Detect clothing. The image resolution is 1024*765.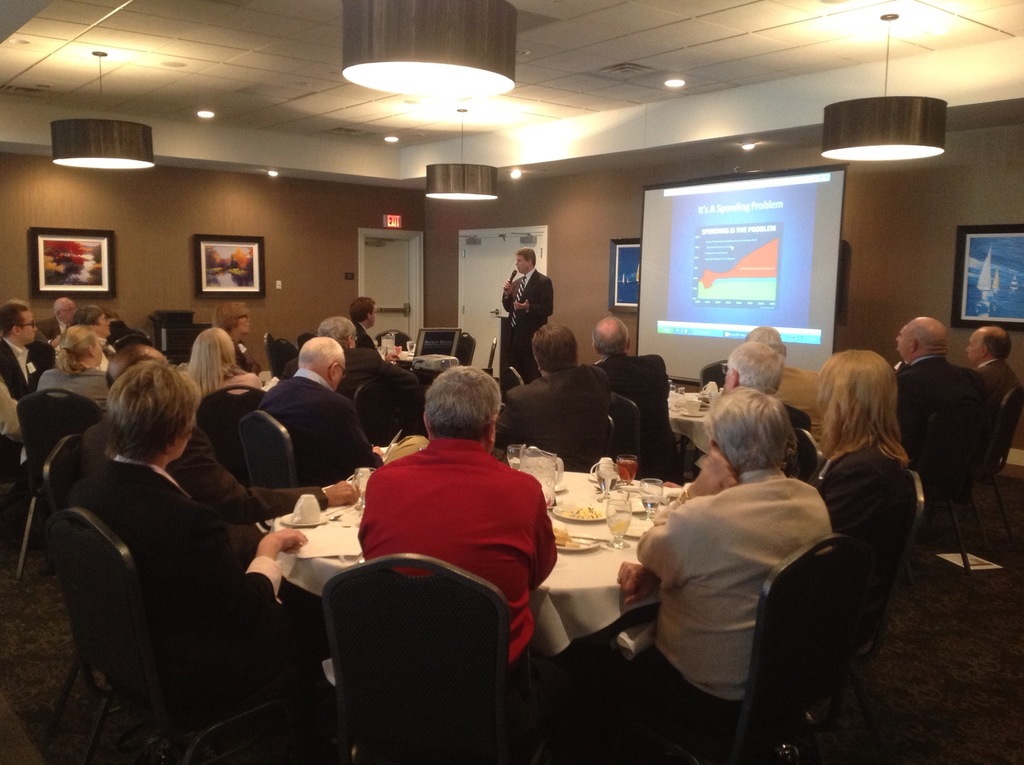
left=358, top=317, right=392, bottom=360.
